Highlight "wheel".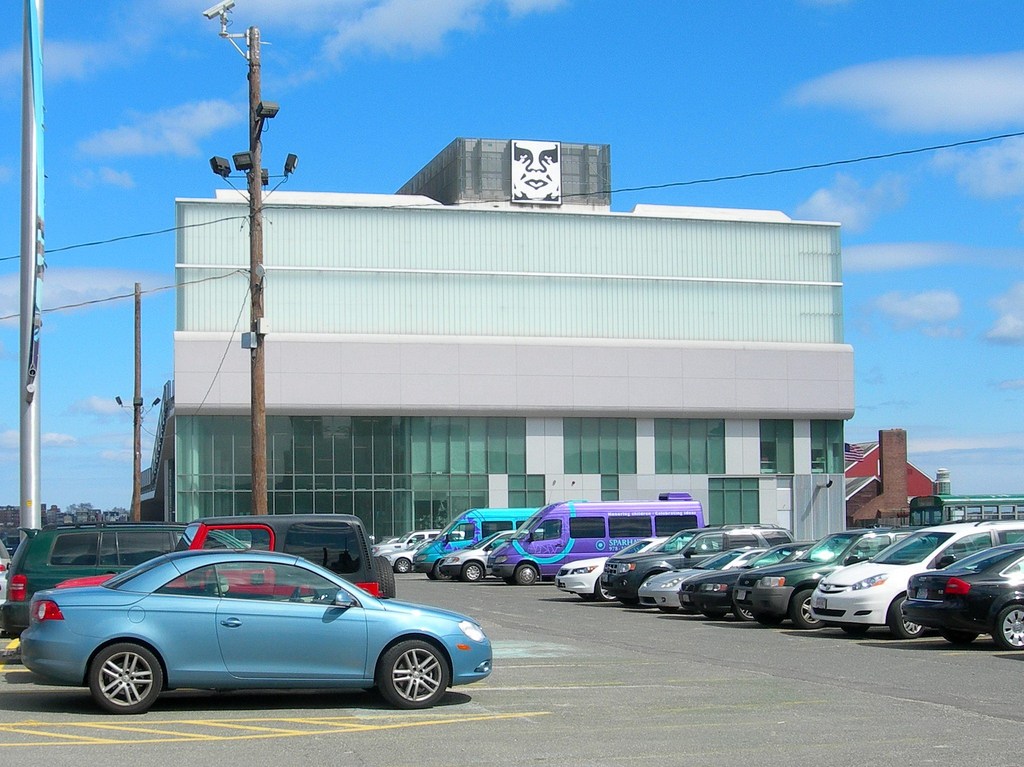
Highlighted region: locate(90, 642, 165, 712).
